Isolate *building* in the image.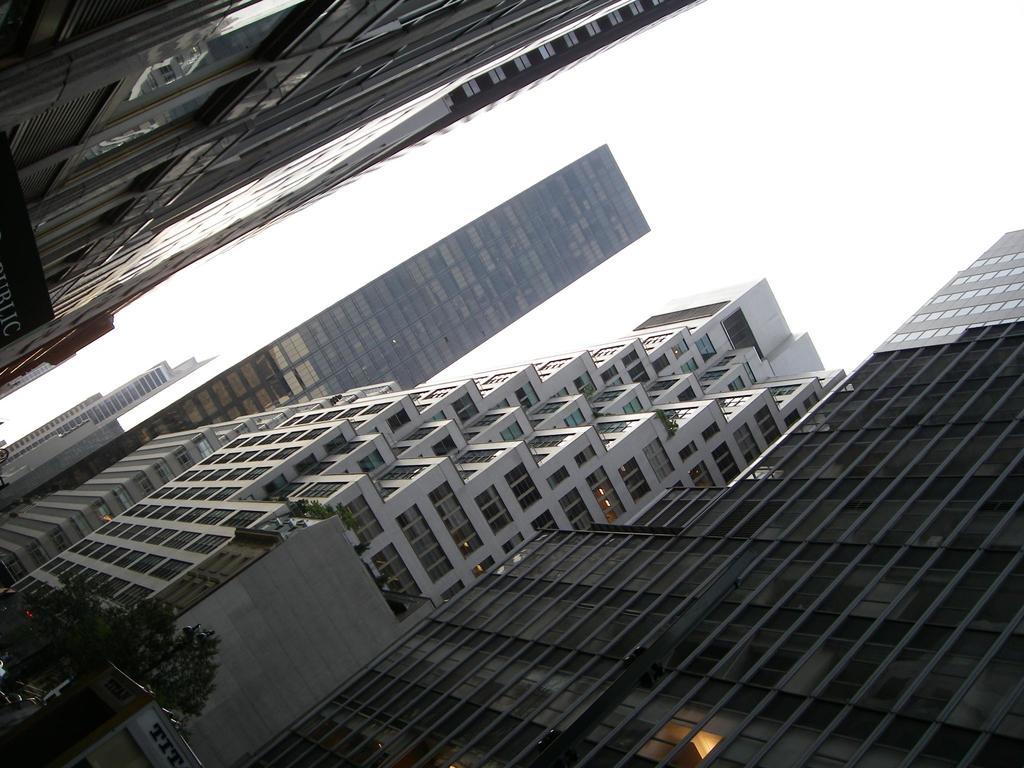
Isolated region: left=3, top=152, right=664, bottom=523.
